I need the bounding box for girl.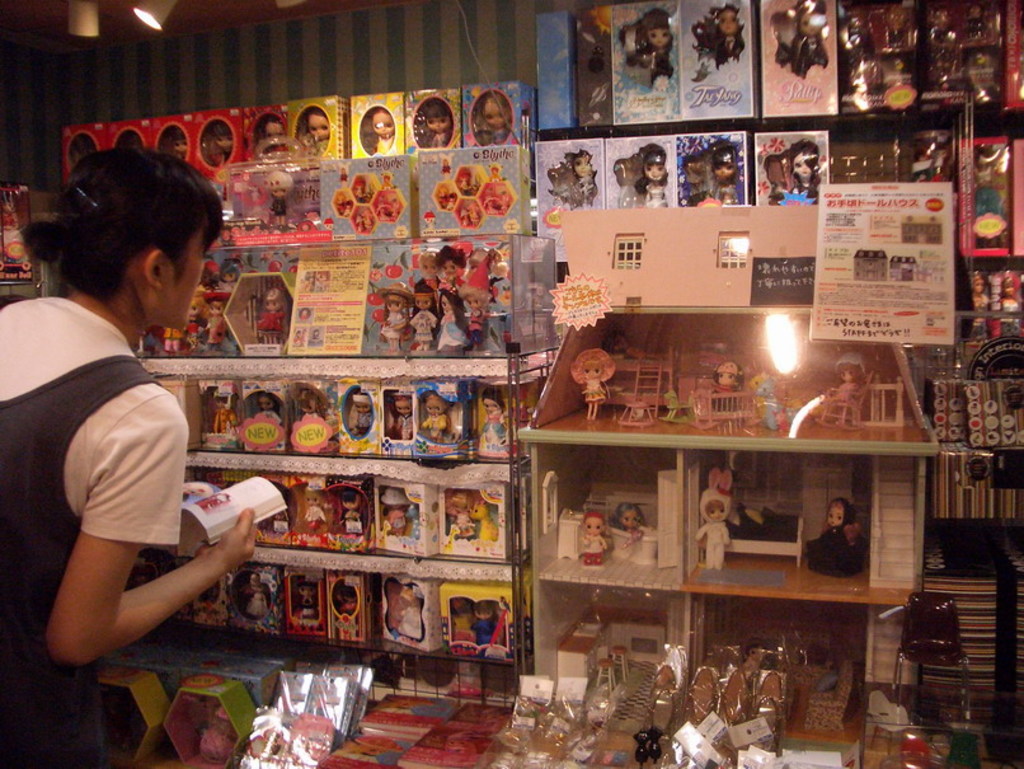
Here it is: region(161, 136, 187, 161).
